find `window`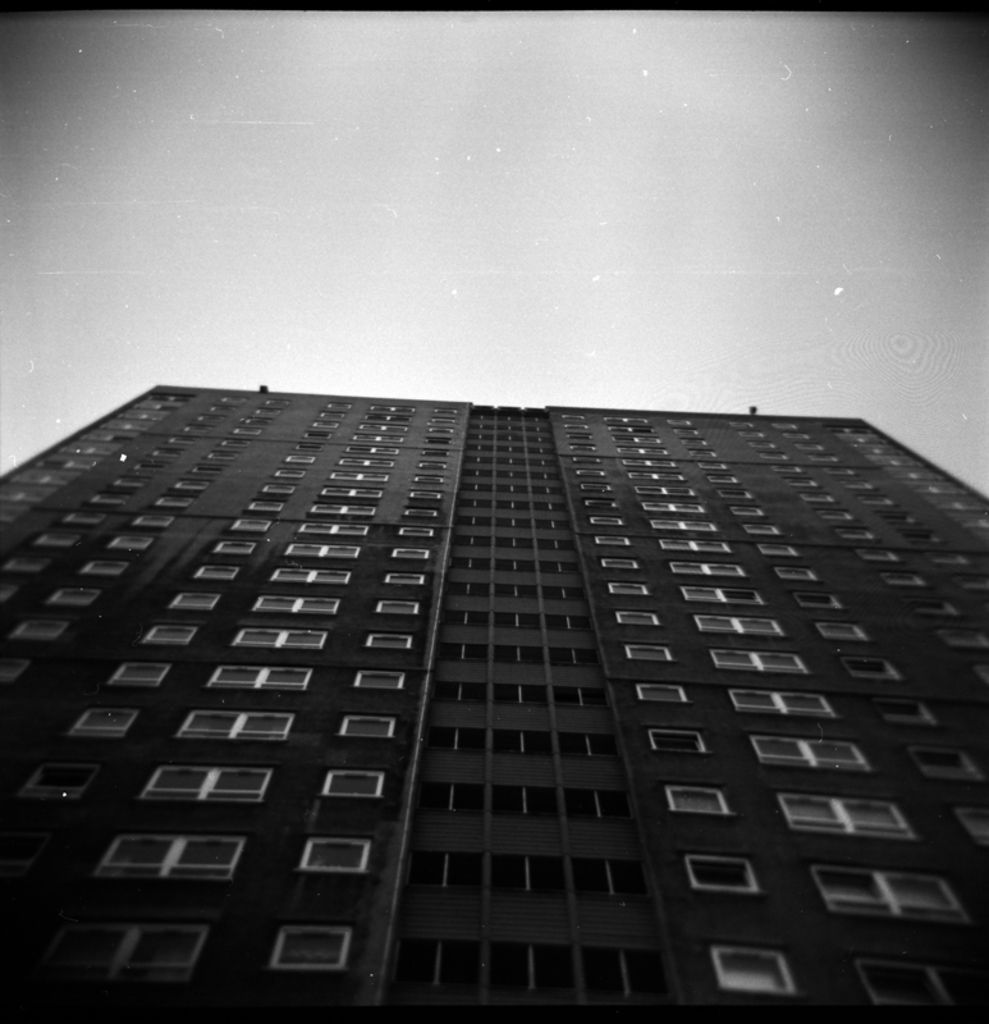
select_region(139, 762, 274, 804)
